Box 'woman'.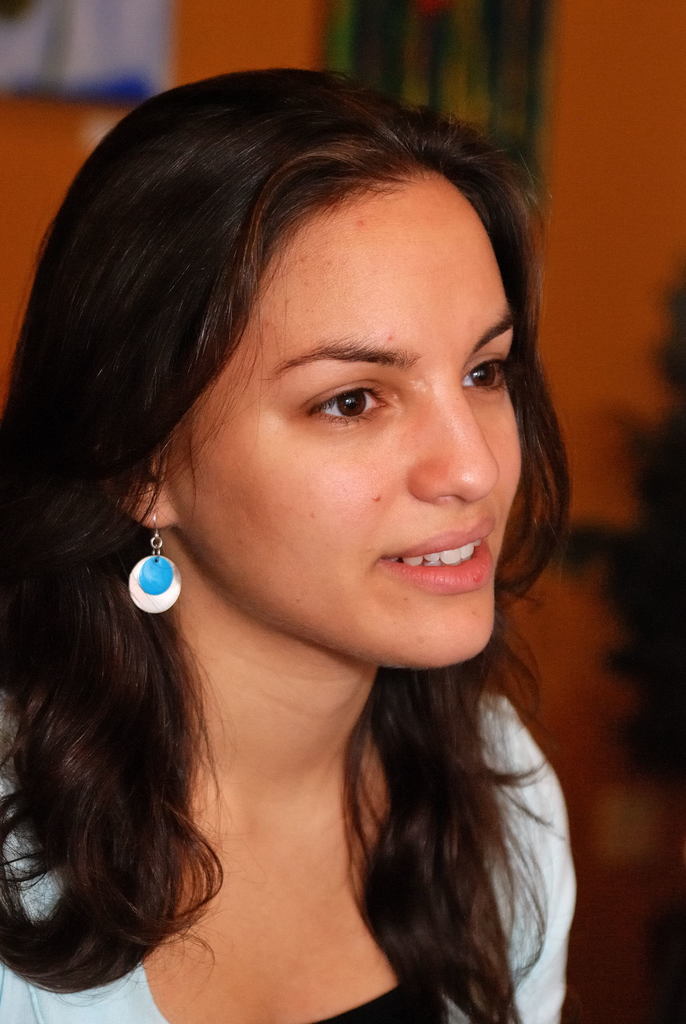
[x1=0, y1=90, x2=644, y2=1007].
